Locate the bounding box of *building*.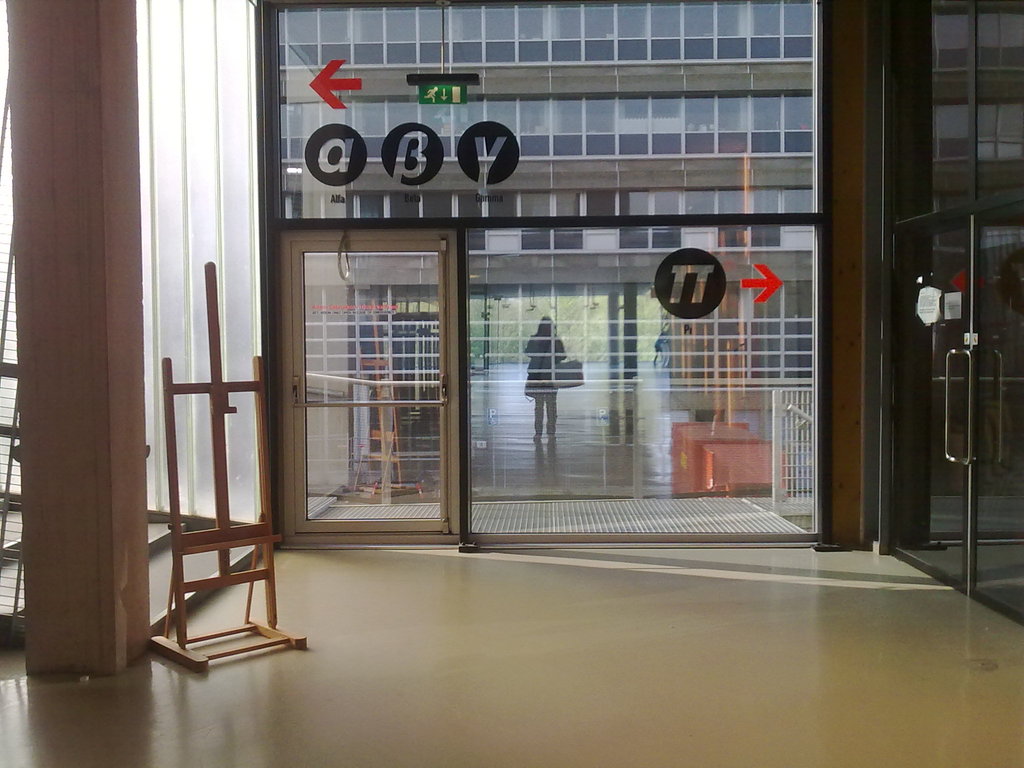
Bounding box: (136,0,1023,626).
